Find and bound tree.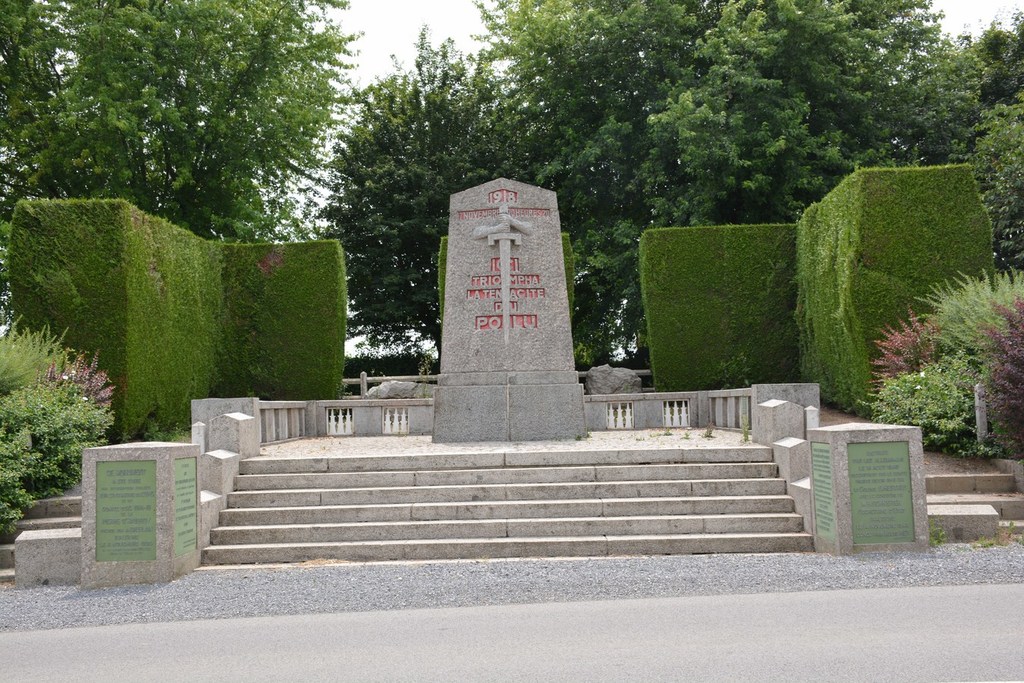
Bound: <box>899,0,1023,269</box>.
